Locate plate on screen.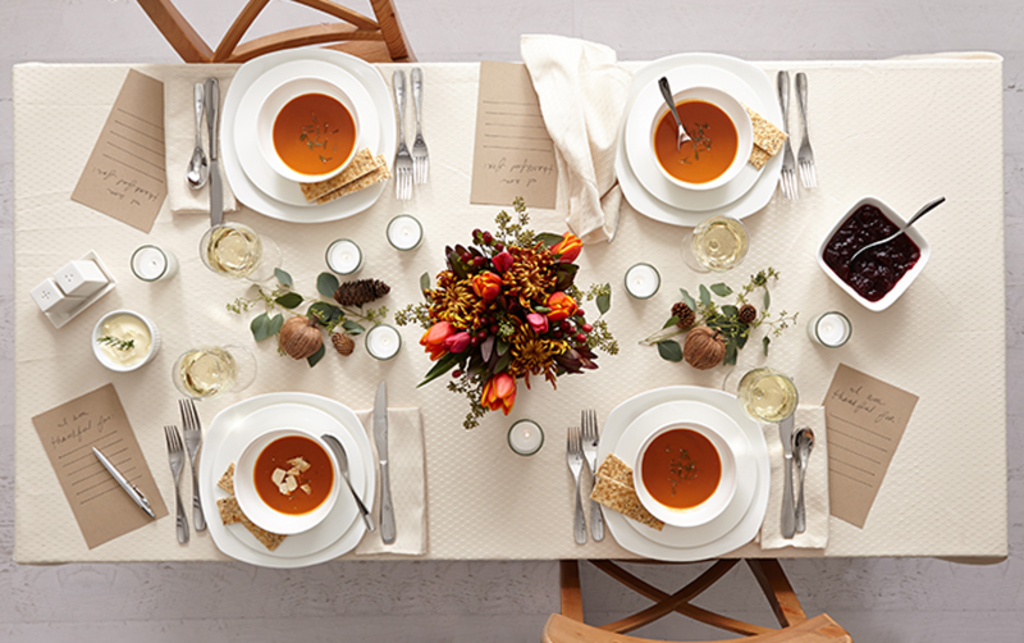
On screen at box(232, 59, 379, 208).
